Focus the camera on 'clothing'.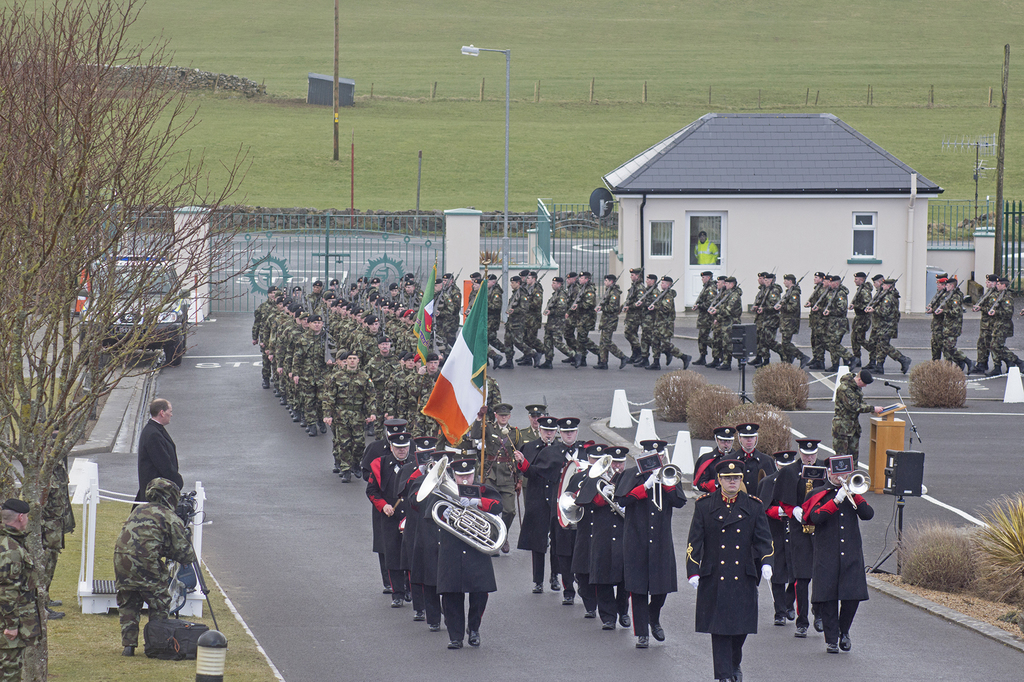
Focus region: pyautogui.locateOnScreen(781, 285, 803, 365).
